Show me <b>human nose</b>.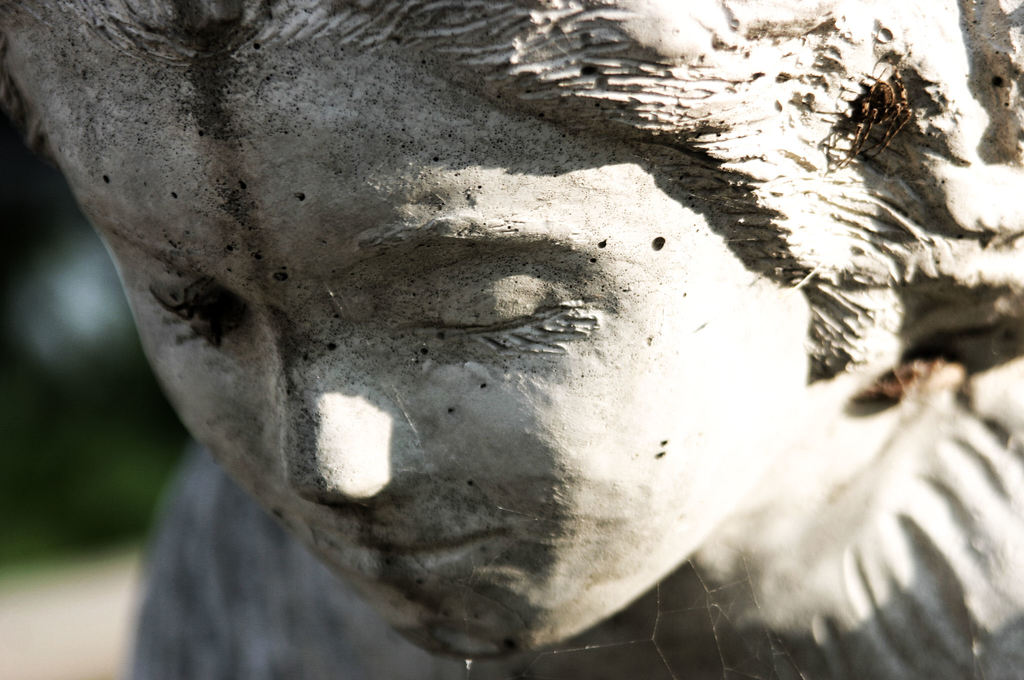
<b>human nose</b> is here: (left=276, top=323, right=424, bottom=505).
